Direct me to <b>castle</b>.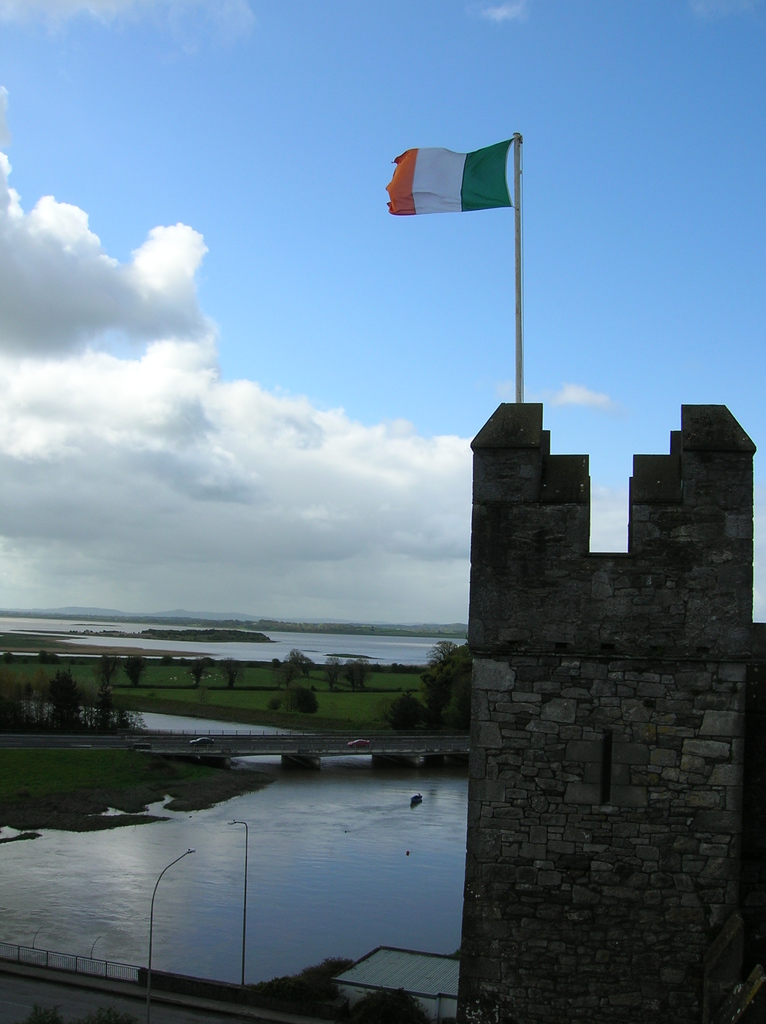
Direction: [x1=415, y1=300, x2=746, y2=977].
